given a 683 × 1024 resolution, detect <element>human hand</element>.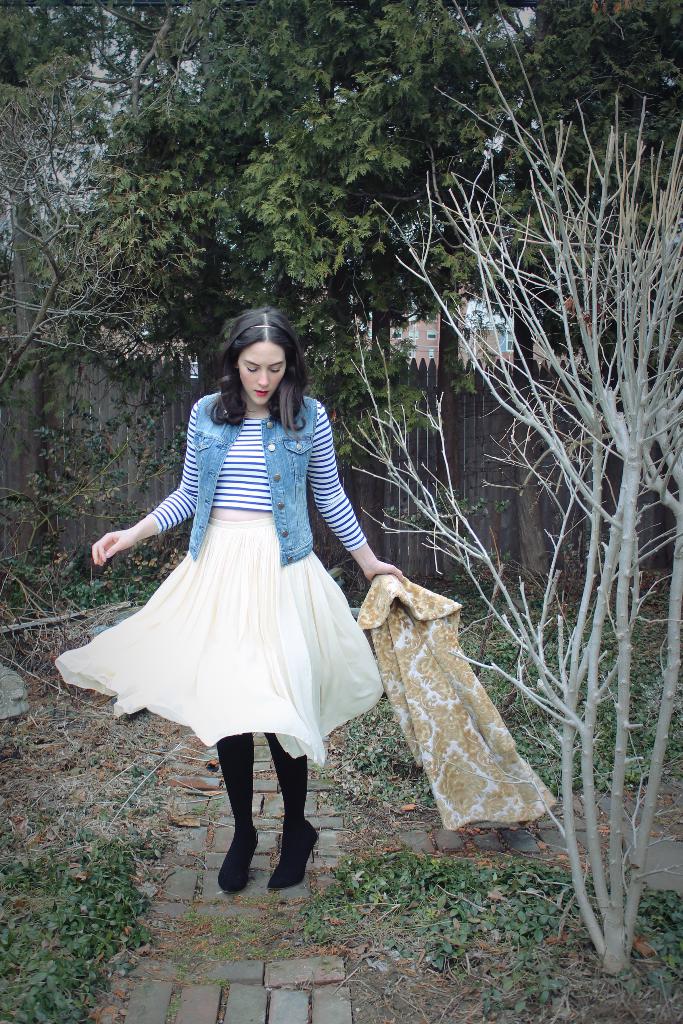
crop(70, 516, 147, 578).
